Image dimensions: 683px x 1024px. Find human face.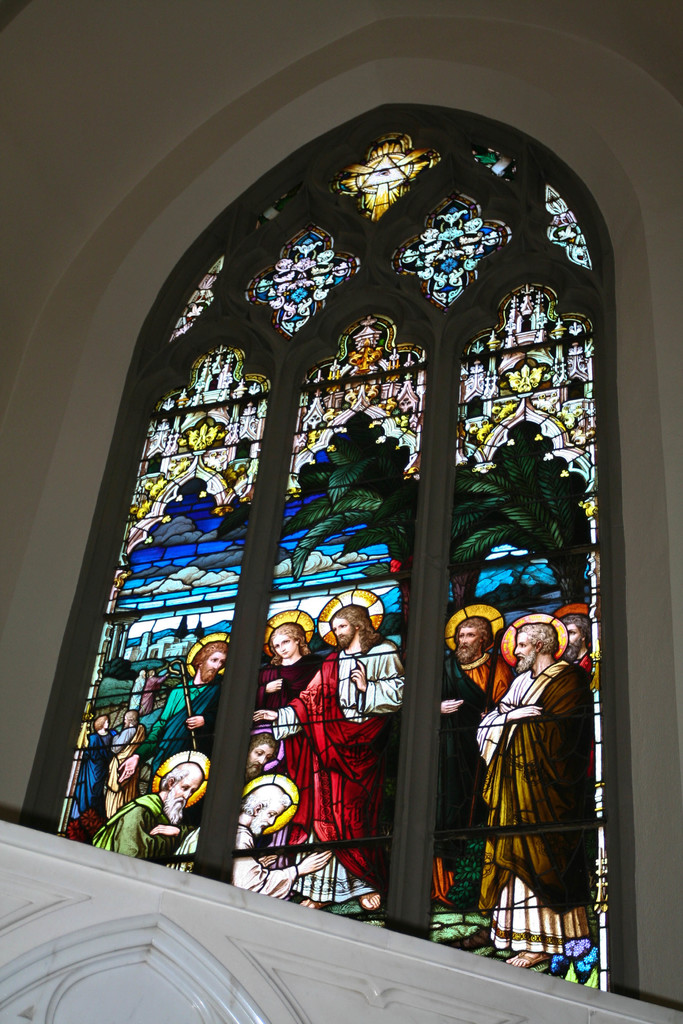
<bbox>510, 631, 528, 666</bbox>.
